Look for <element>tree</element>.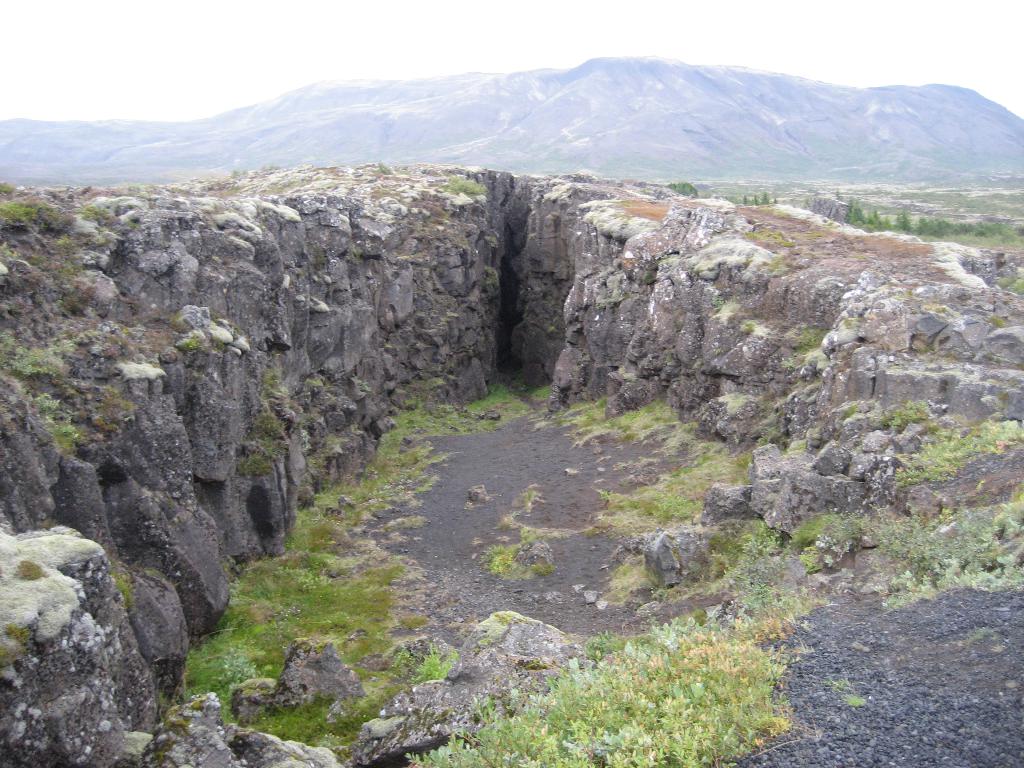
Found: rect(891, 209, 908, 239).
